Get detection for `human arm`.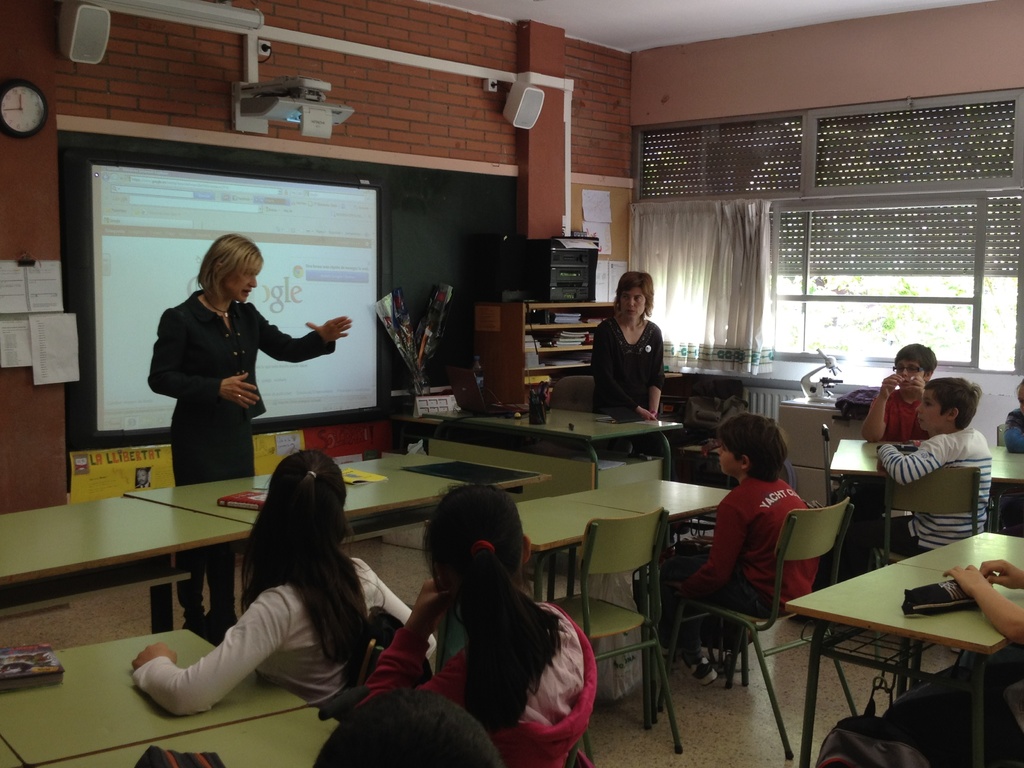
Detection: locate(255, 309, 358, 355).
